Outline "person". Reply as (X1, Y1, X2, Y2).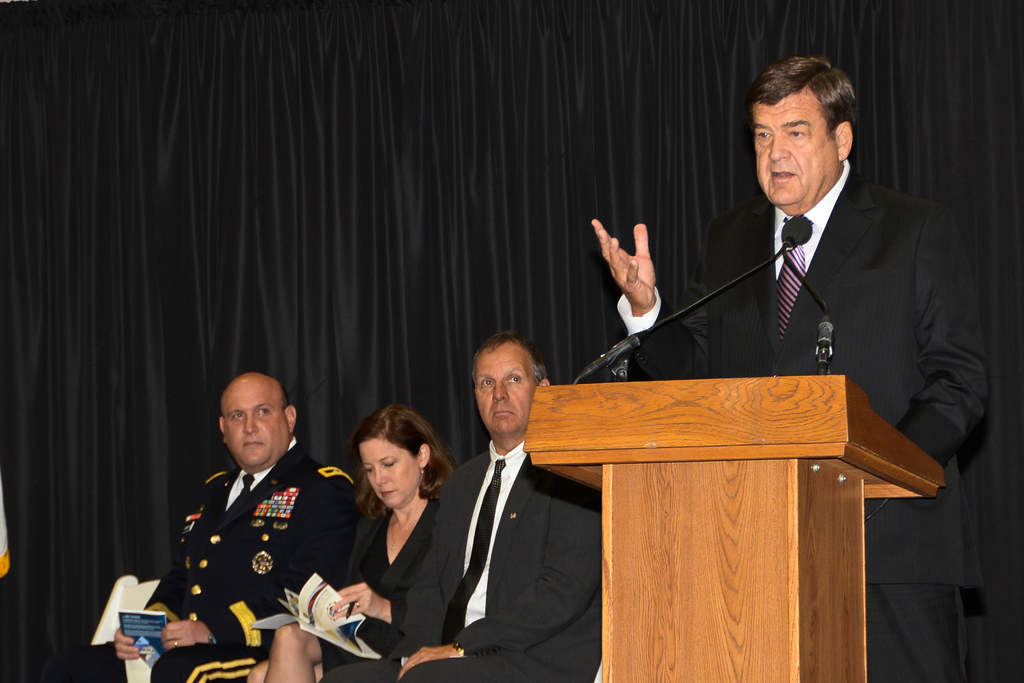
(348, 332, 608, 682).
